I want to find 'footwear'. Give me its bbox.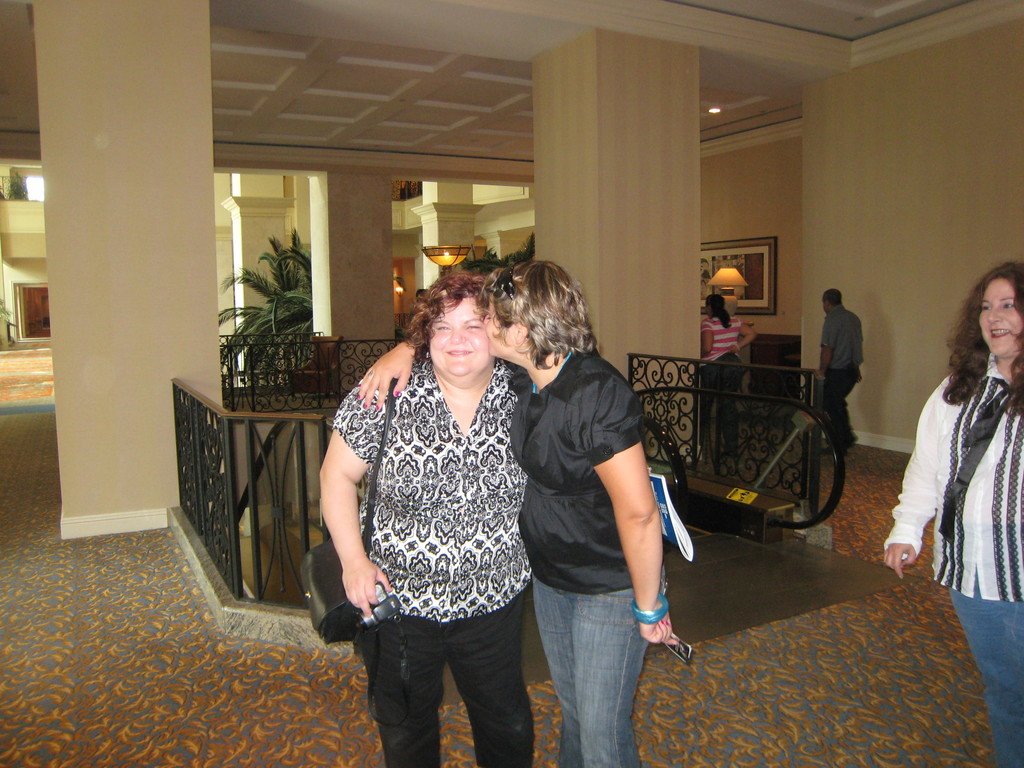
<box>820,442,837,451</box>.
